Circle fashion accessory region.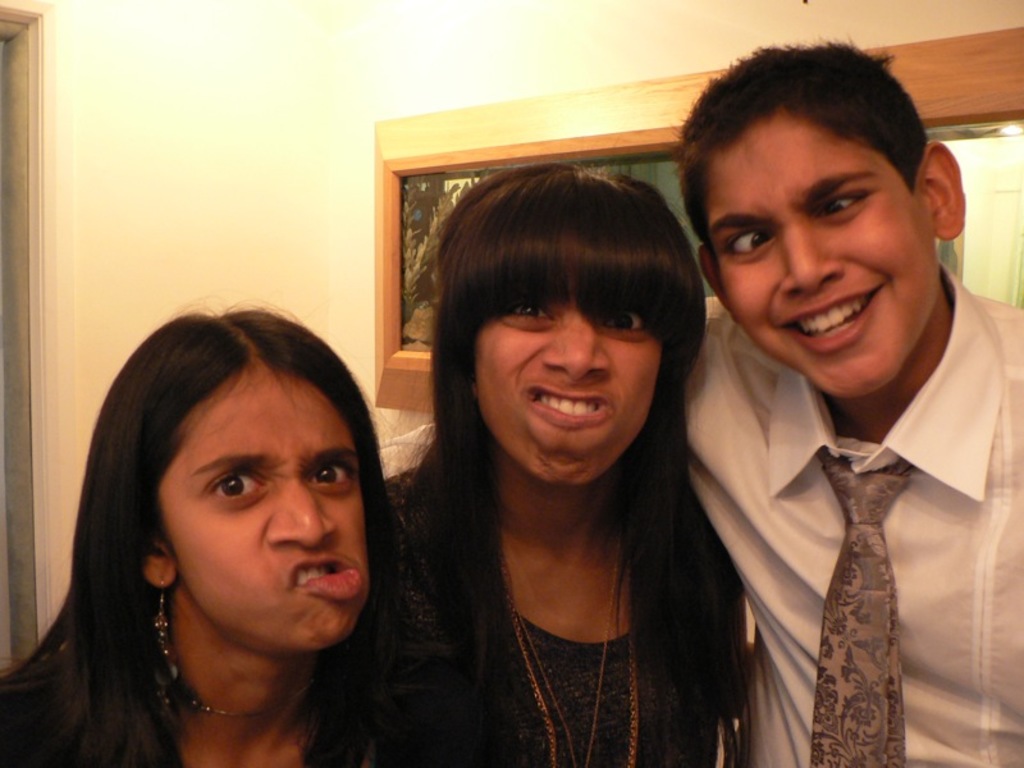
Region: detection(145, 582, 166, 664).
